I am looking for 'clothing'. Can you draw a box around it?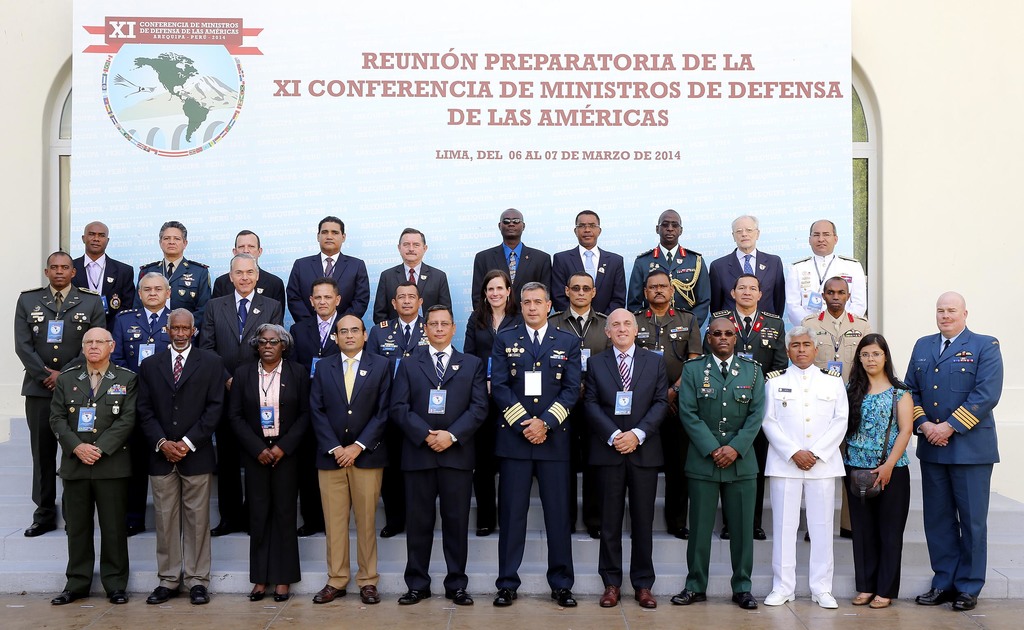
Sure, the bounding box is 209 267 285 307.
